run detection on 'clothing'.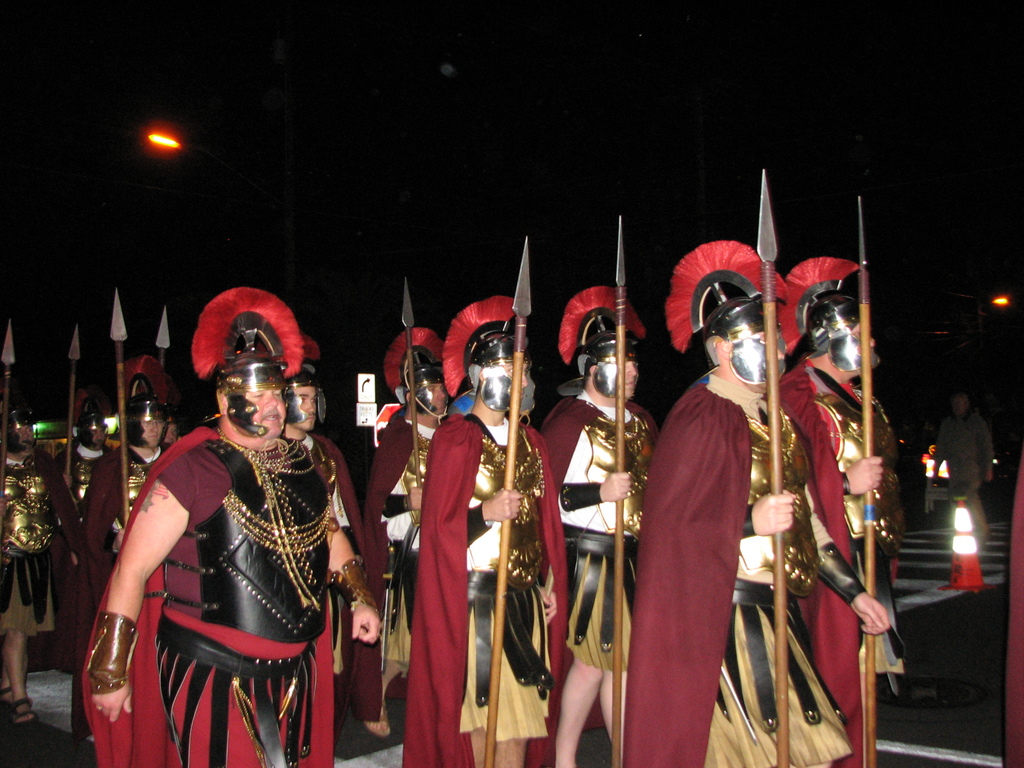
Result: (x1=0, y1=441, x2=58, y2=630).
